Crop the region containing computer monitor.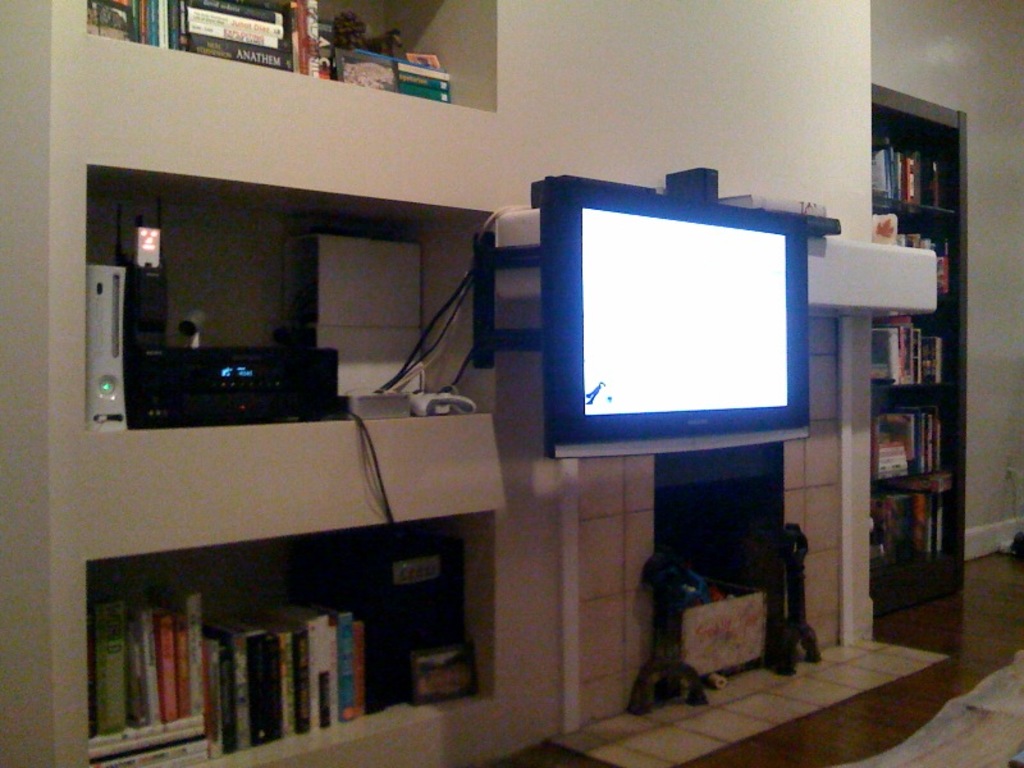
Crop region: {"x1": 531, "y1": 182, "x2": 842, "y2": 470}.
